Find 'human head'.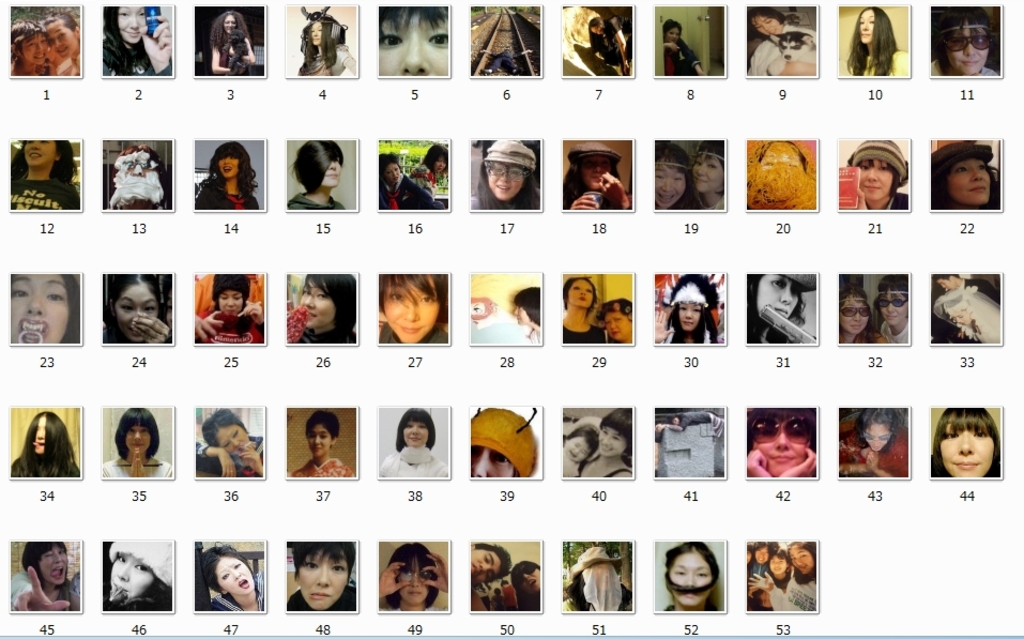
<region>511, 282, 539, 326</region>.
